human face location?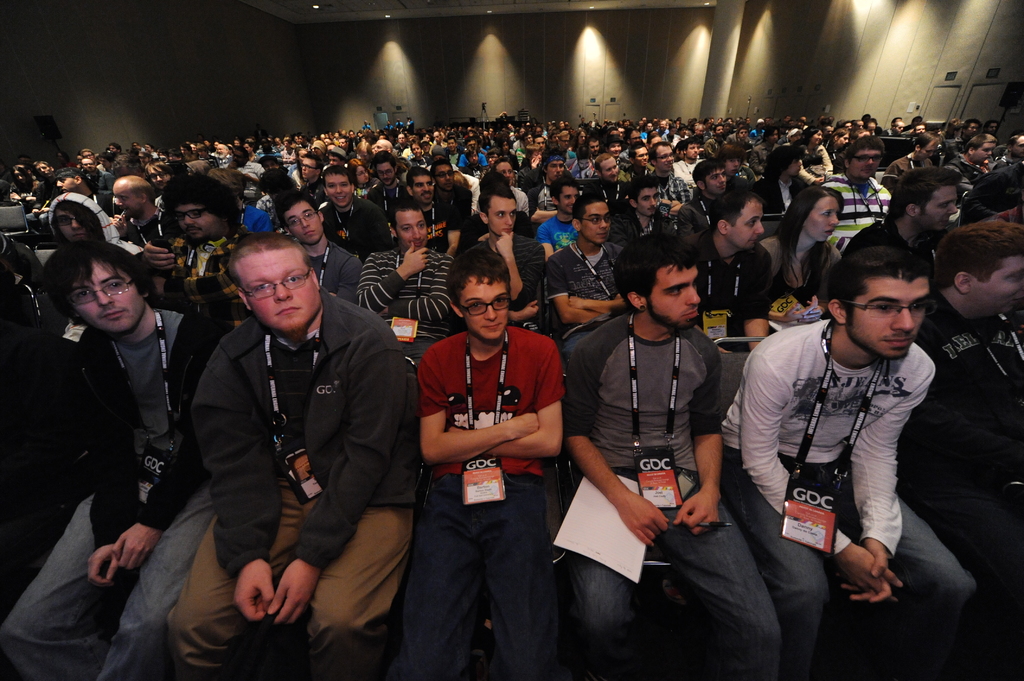
(x1=644, y1=268, x2=705, y2=330)
